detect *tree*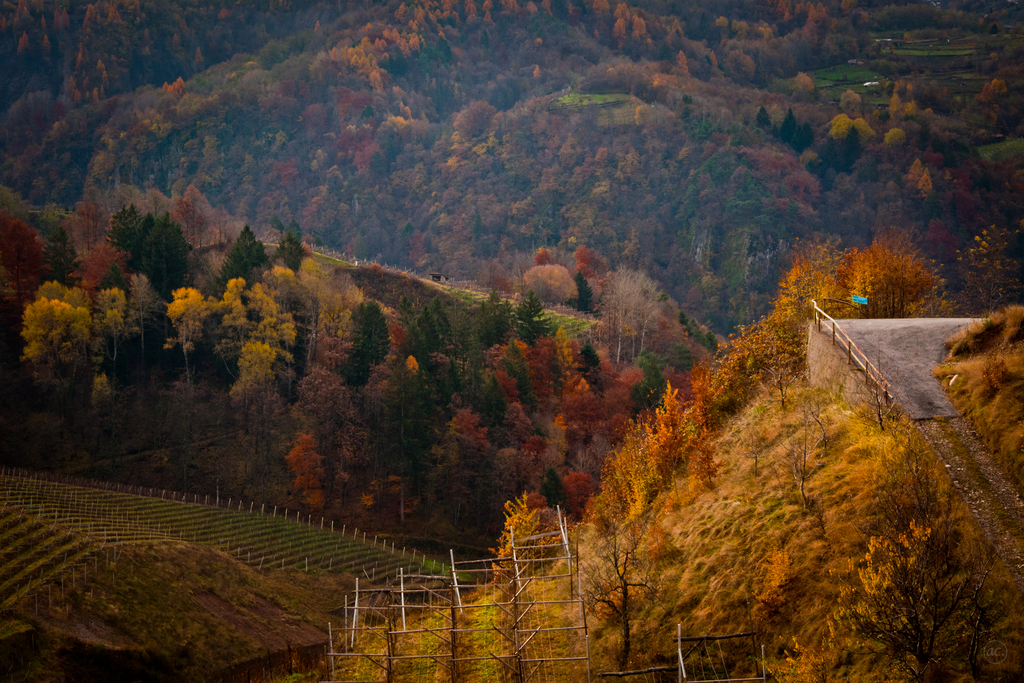
x1=889, y1=92, x2=911, y2=124
